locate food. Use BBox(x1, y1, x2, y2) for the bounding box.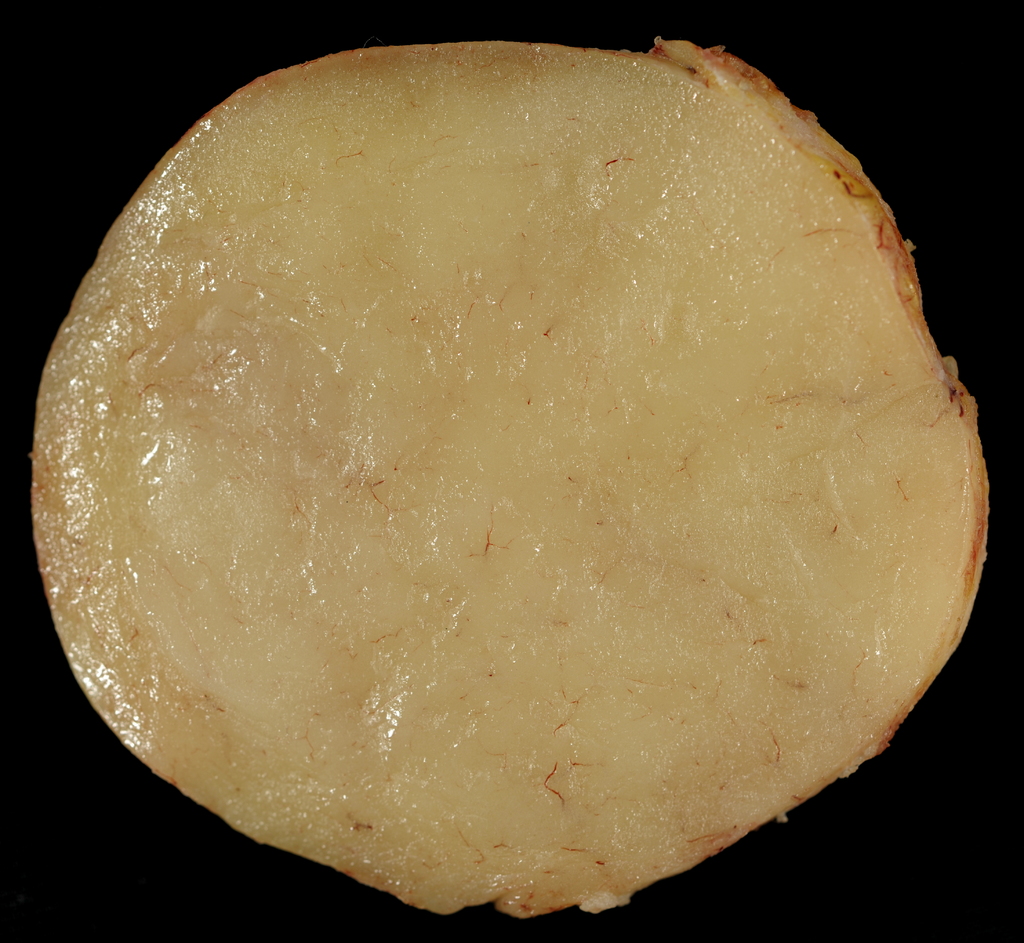
BBox(44, 36, 1006, 933).
